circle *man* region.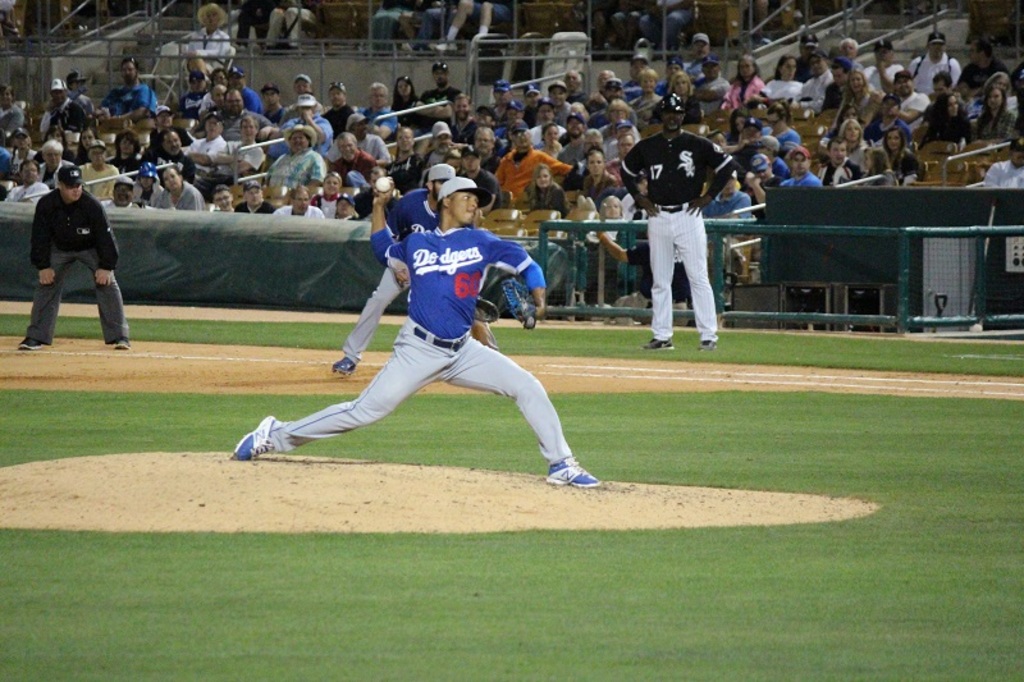
Region: Rect(609, 102, 742, 348).
